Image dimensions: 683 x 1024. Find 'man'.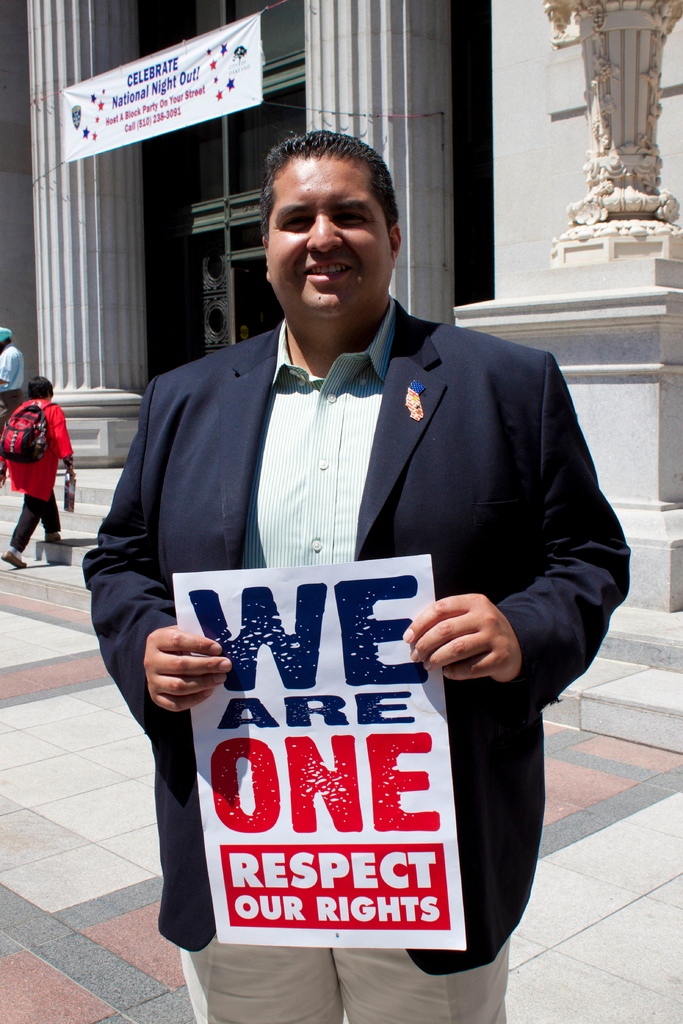
{"left": 0, "top": 326, "right": 20, "bottom": 438}.
